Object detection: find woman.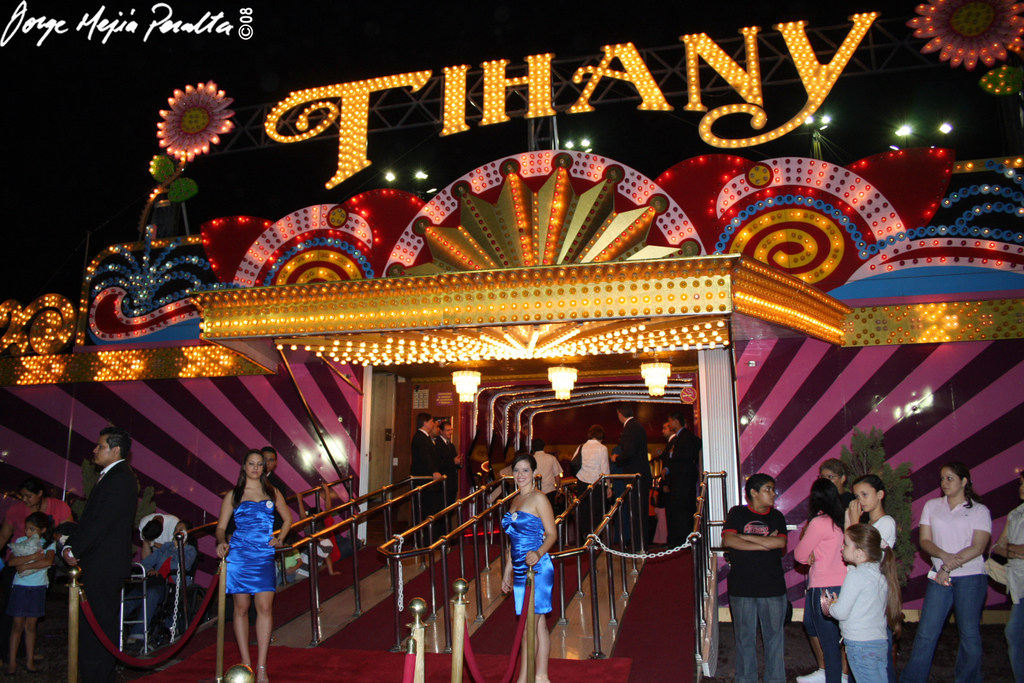
(0,478,79,673).
